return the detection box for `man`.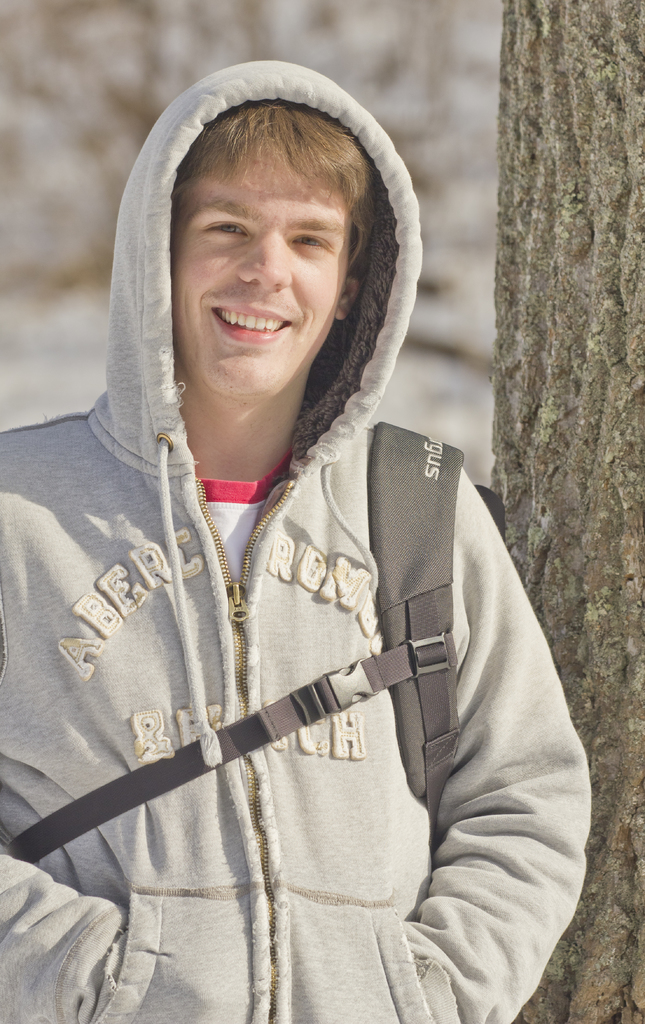
rect(0, 58, 605, 998).
